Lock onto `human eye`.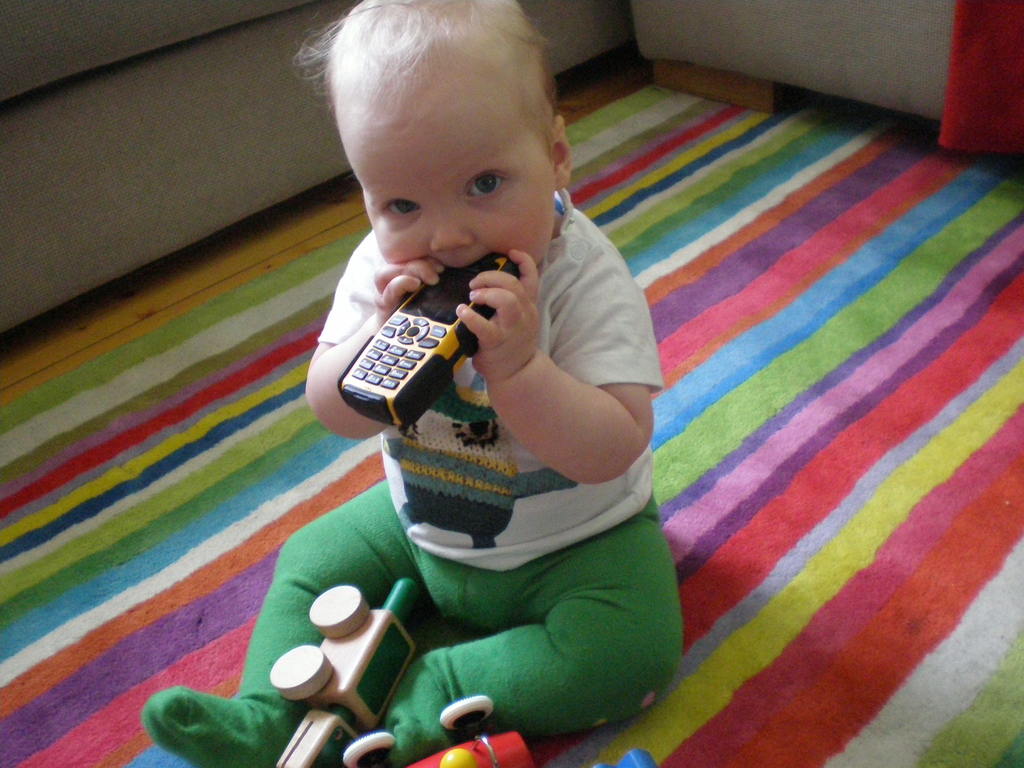
Locked: [378,194,423,219].
